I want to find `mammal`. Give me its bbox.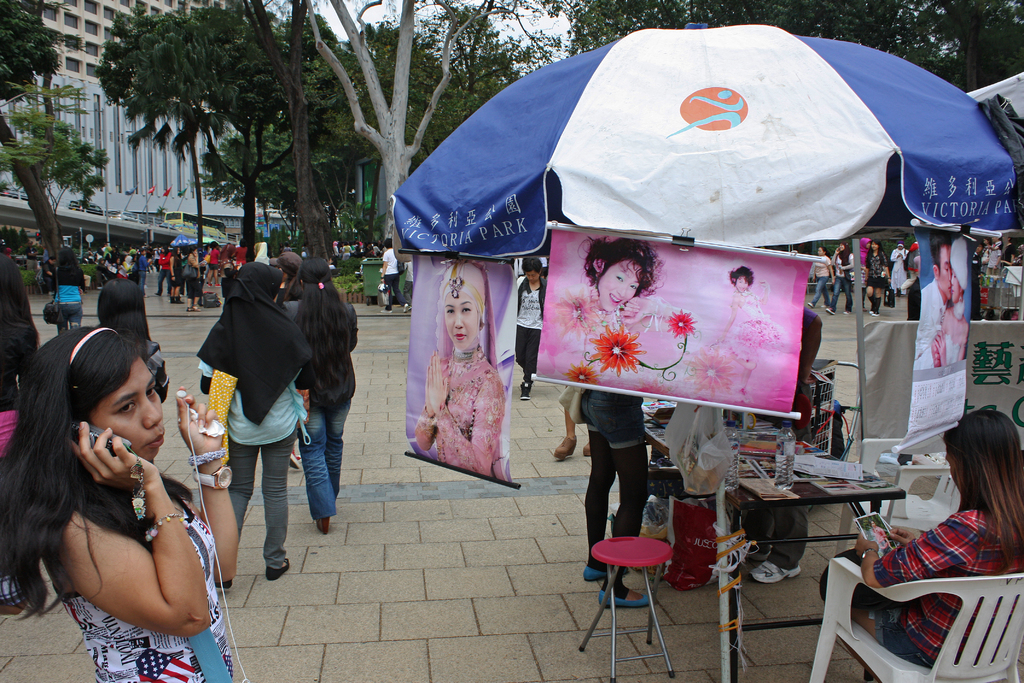
x1=818 y1=407 x2=1023 y2=682.
